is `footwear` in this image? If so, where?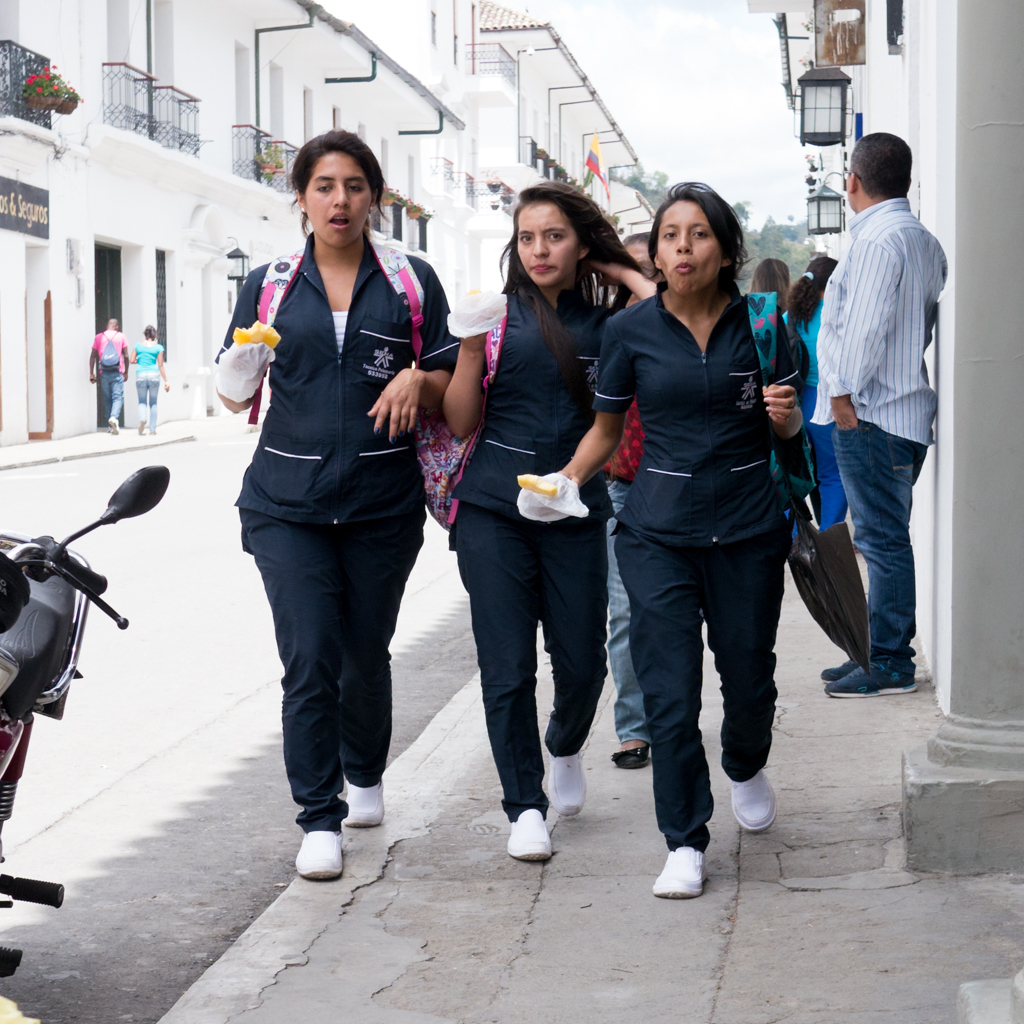
Yes, at x1=601 y1=744 x2=649 y2=764.
